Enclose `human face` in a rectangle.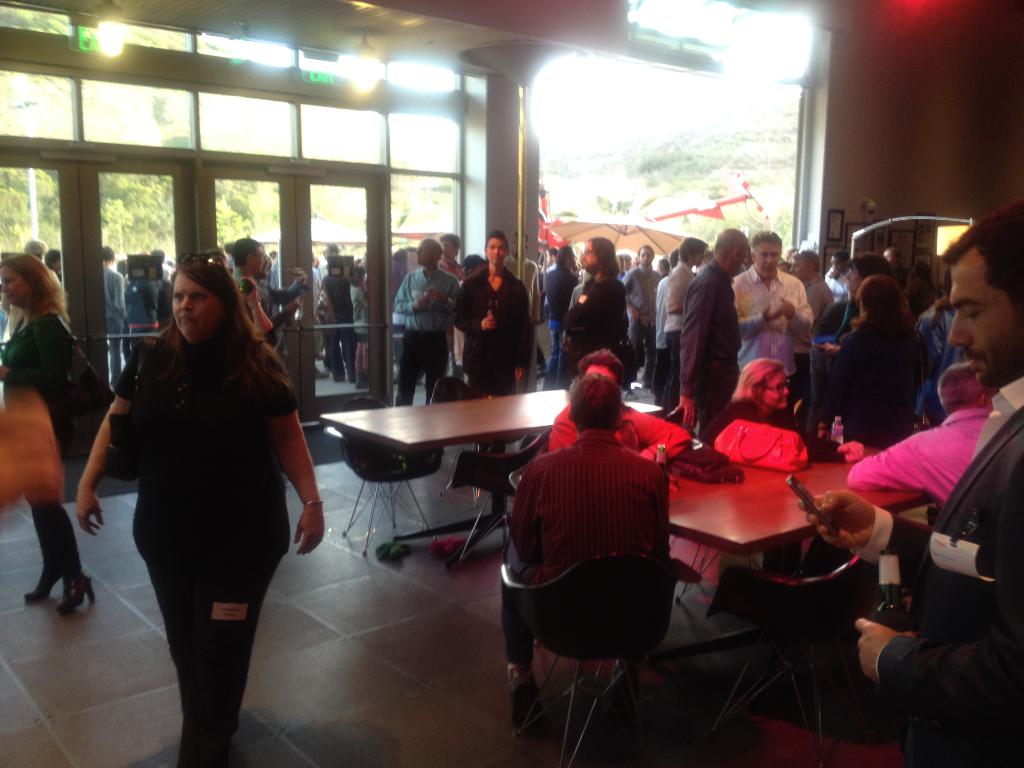
bbox=(258, 245, 276, 278).
